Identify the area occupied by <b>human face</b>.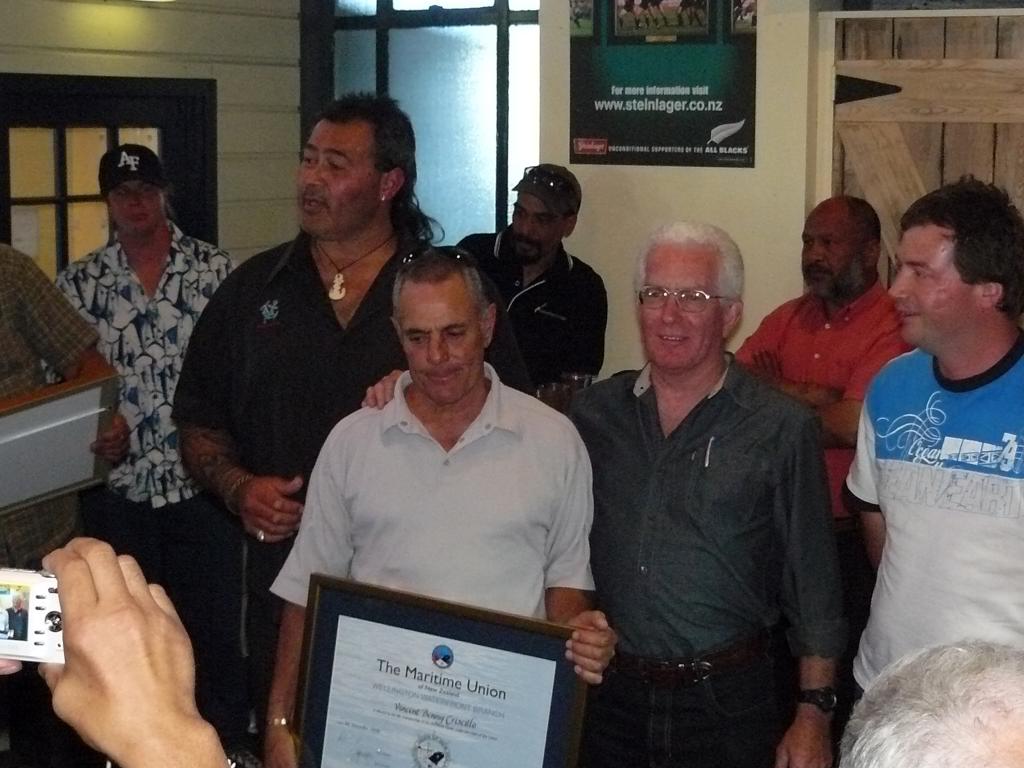
Area: l=293, t=121, r=383, b=237.
